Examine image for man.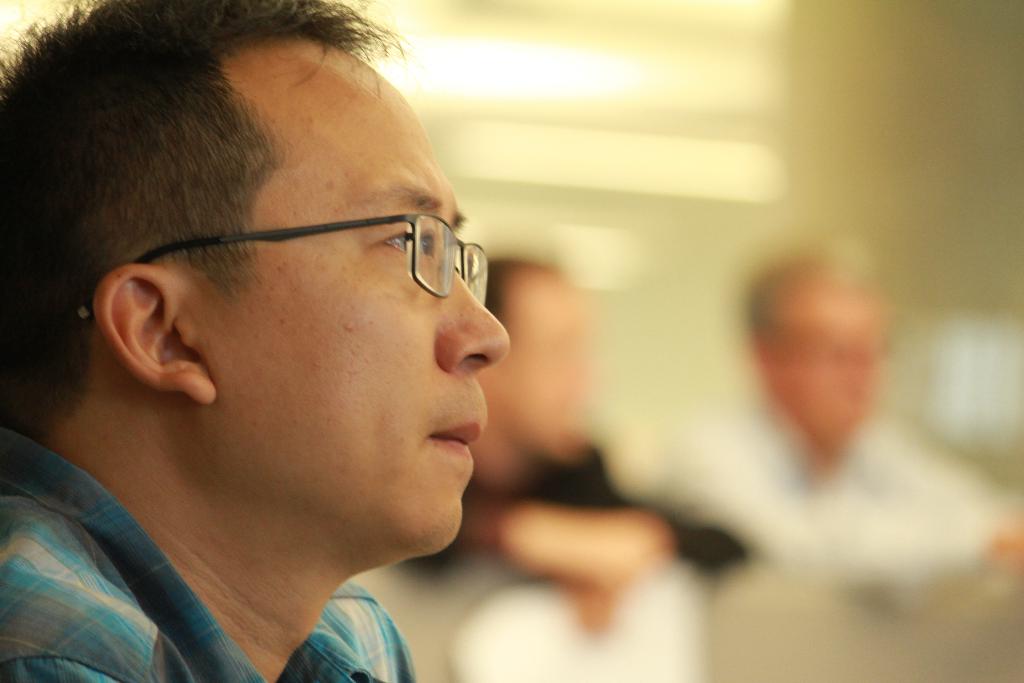
Examination result: <box>0,0,509,682</box>.
